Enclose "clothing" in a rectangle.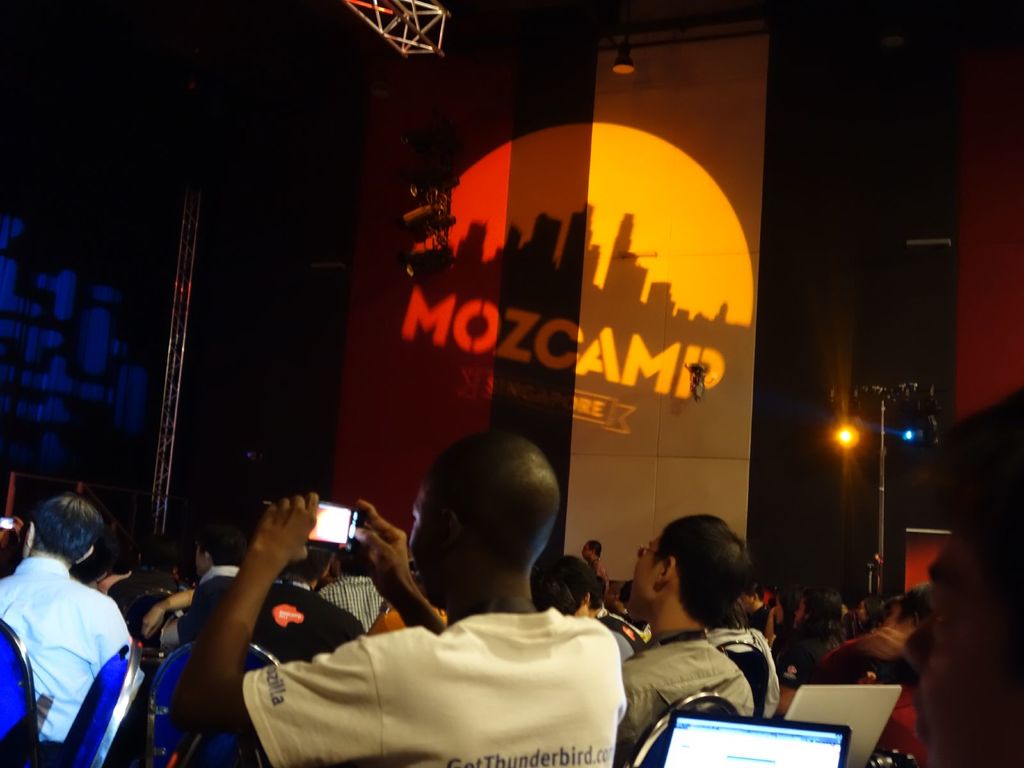
crop(9, 520, 132, 765).
